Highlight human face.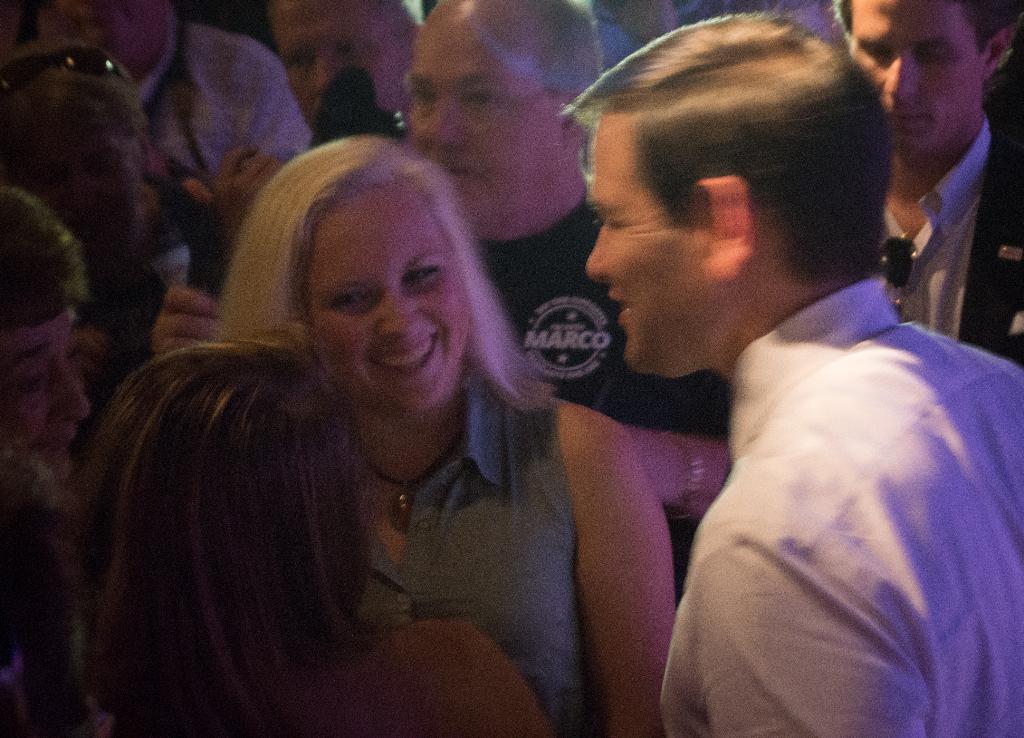
Highlighted region: box(6, 317, 88, 486).
